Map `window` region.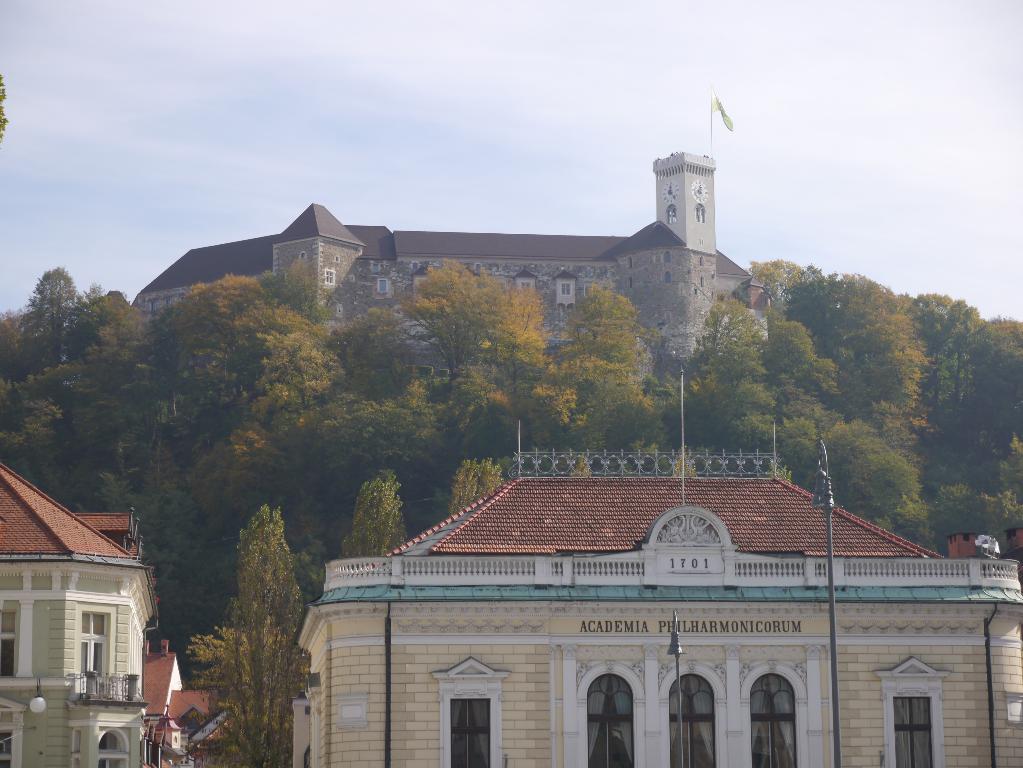
Mapped to left=69, top=610, right=115, bottom=687.
